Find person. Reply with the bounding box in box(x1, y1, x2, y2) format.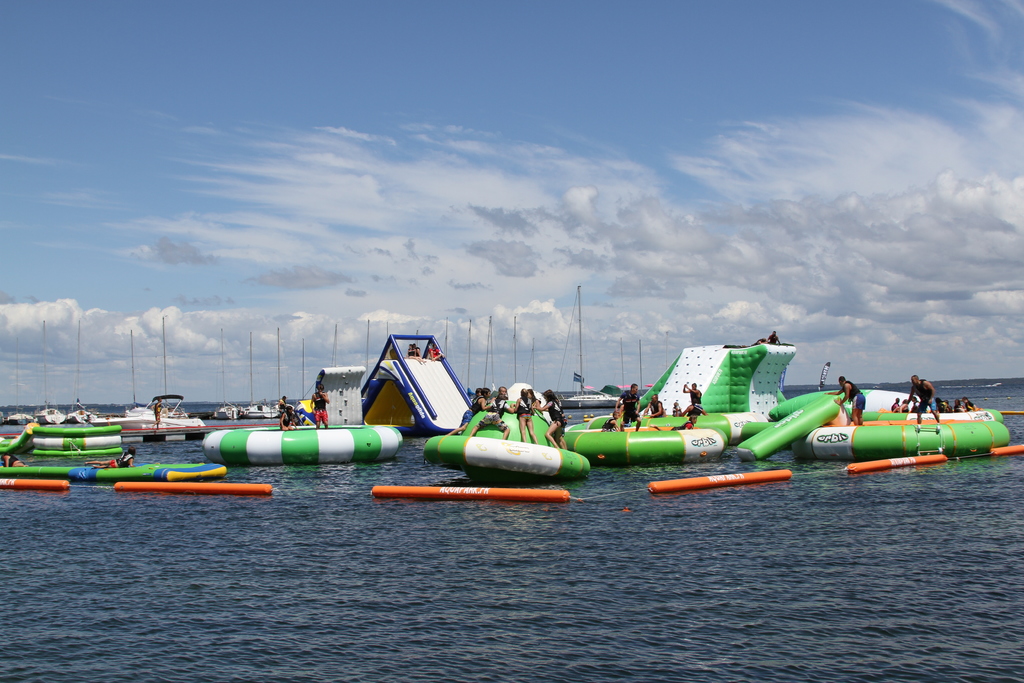
box(614, 378, 640, 431).
